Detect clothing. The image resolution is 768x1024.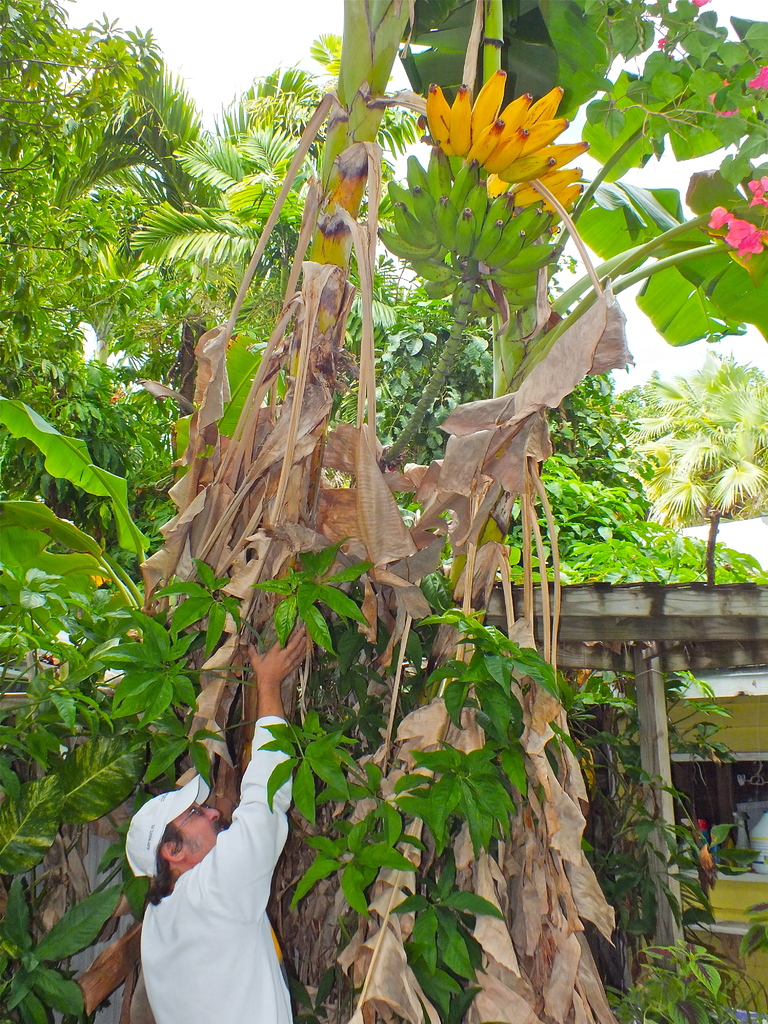
114 701 322 1009.
